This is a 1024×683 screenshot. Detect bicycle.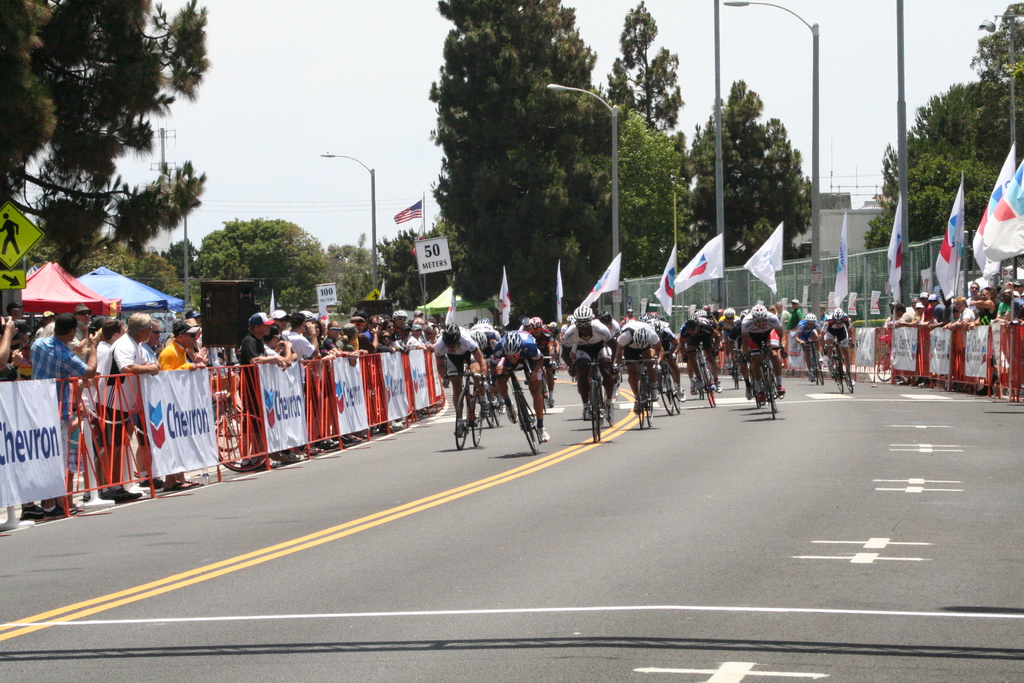
bbox=(492, 358, 540, 452).
